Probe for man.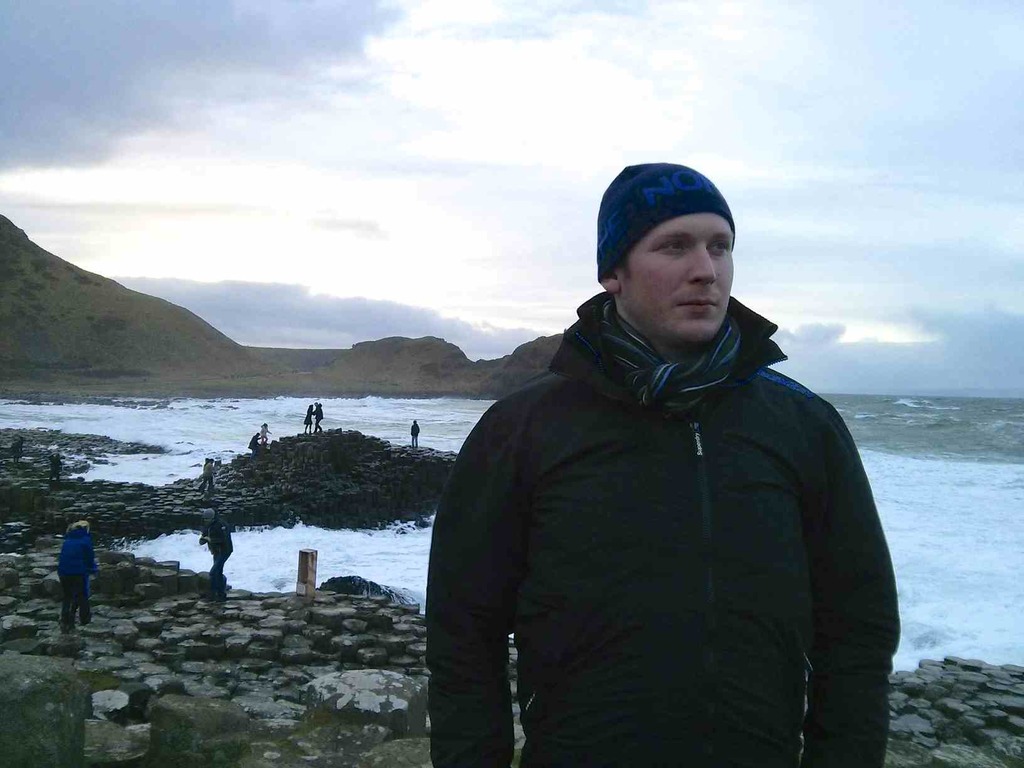
Probe result: select_region(420, 159, 899, 765).
